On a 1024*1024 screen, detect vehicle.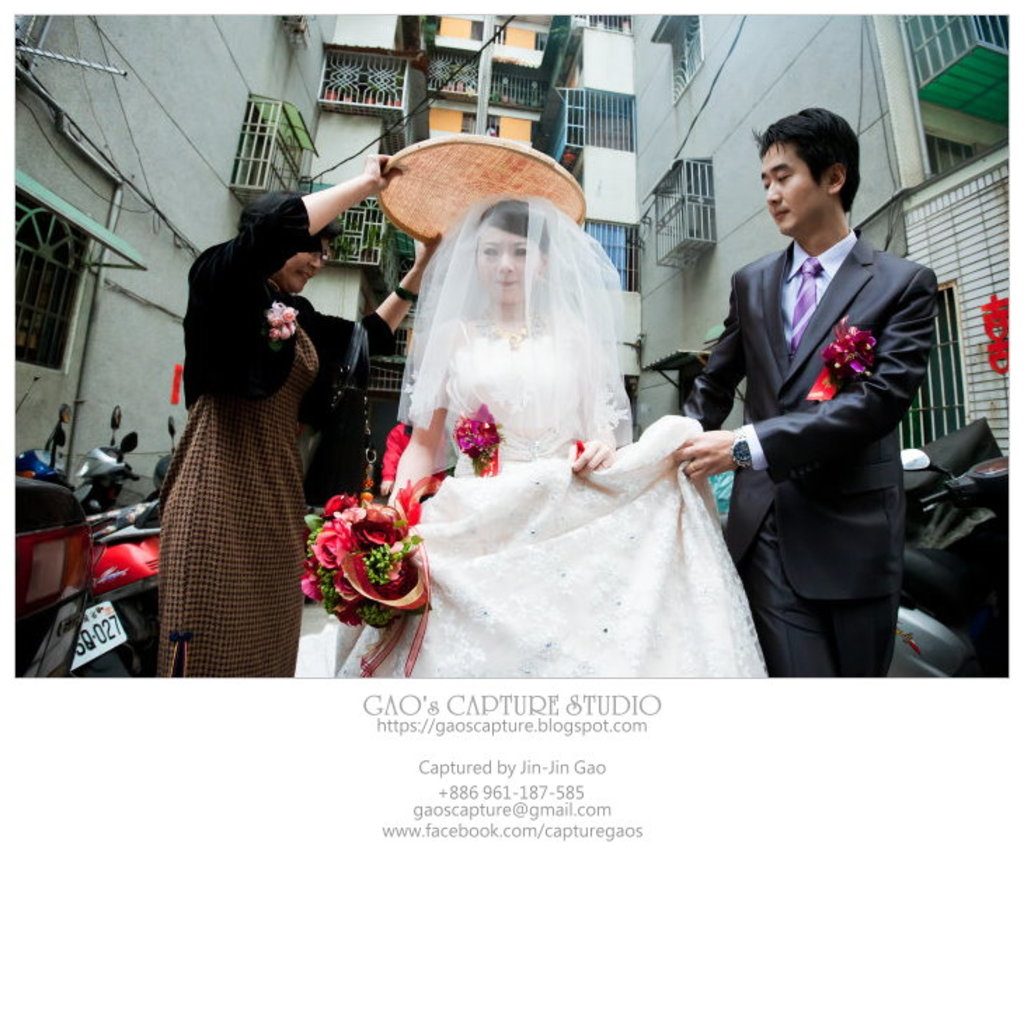
(142, 415, 181, 504).
